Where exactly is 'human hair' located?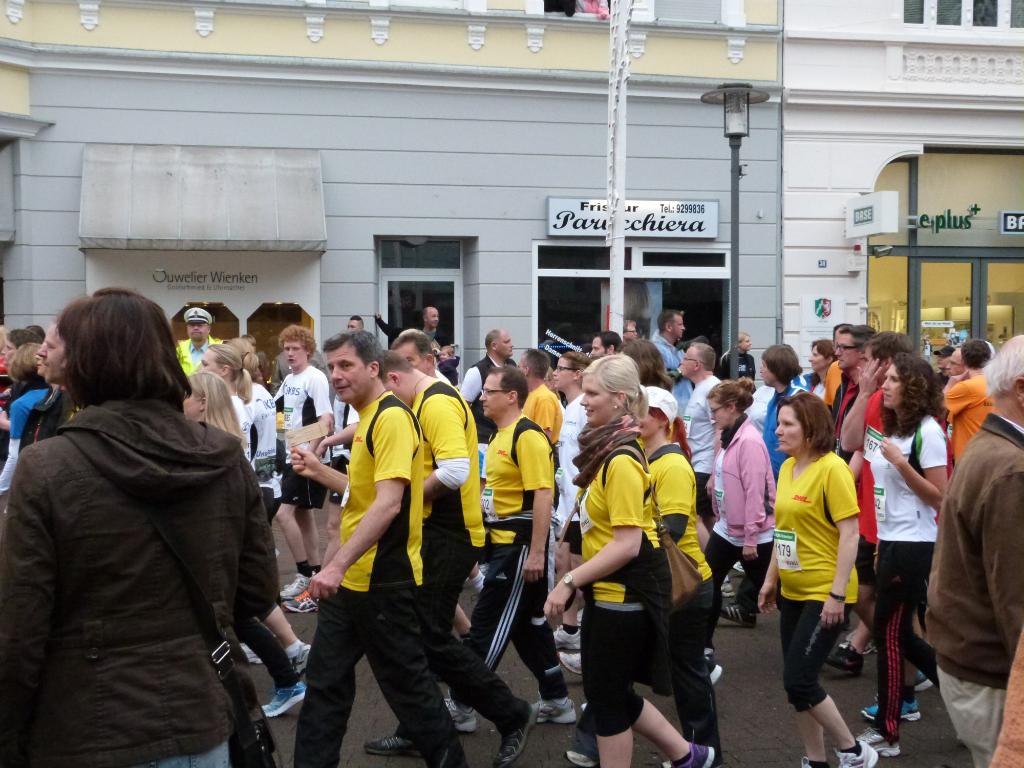
Its bounding box is rect(776, 392, 836, 456).
